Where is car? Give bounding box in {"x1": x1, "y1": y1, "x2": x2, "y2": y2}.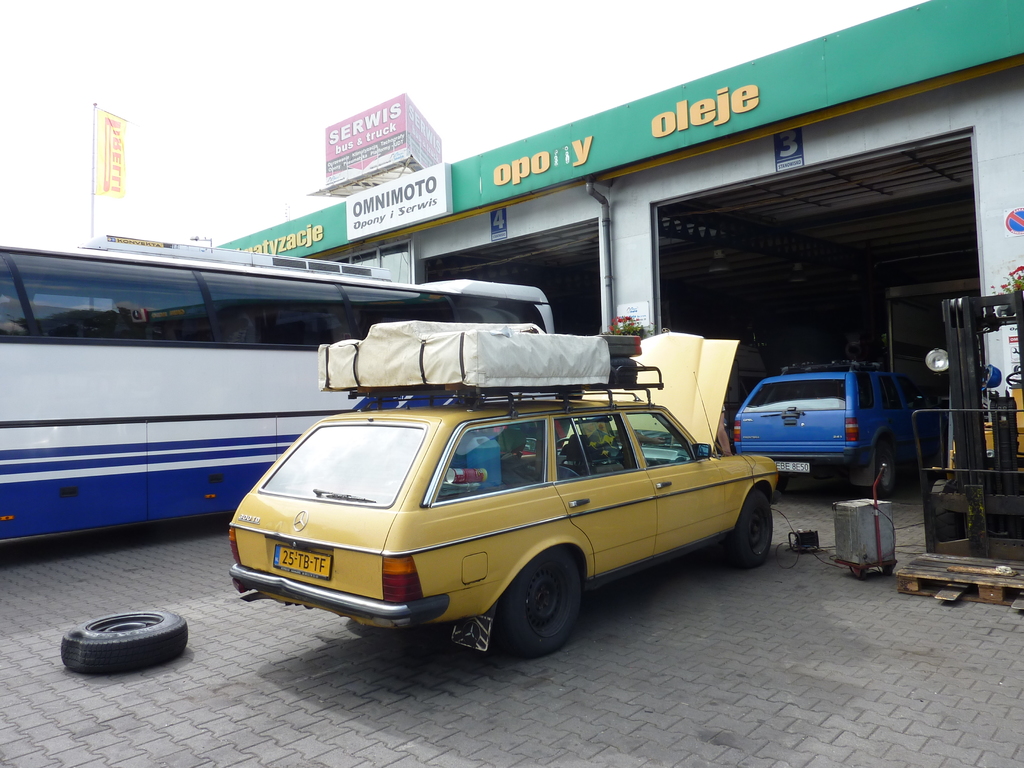
{"x1": 731, "y1": 362, "x2": 948, "y2": 500}.
